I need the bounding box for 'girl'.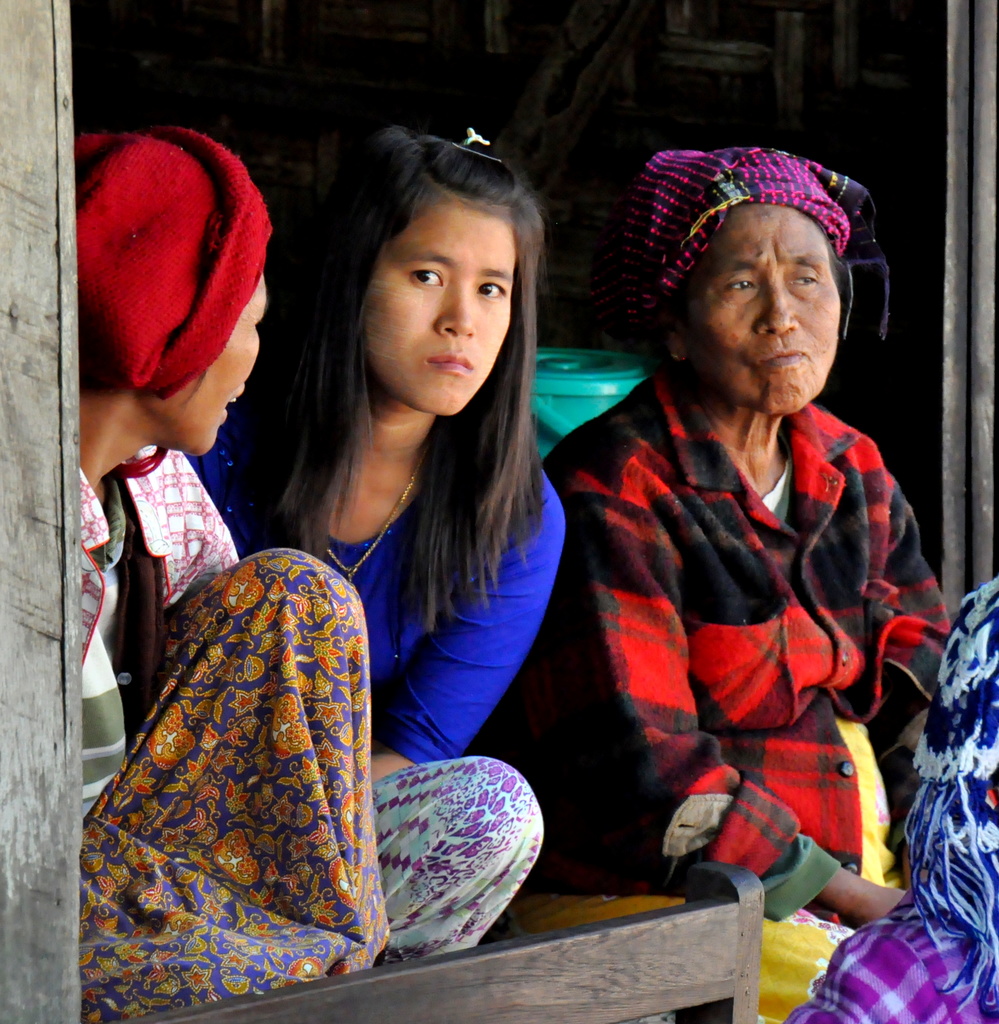
Here it is: select_region(191, 120, 562, 771).
